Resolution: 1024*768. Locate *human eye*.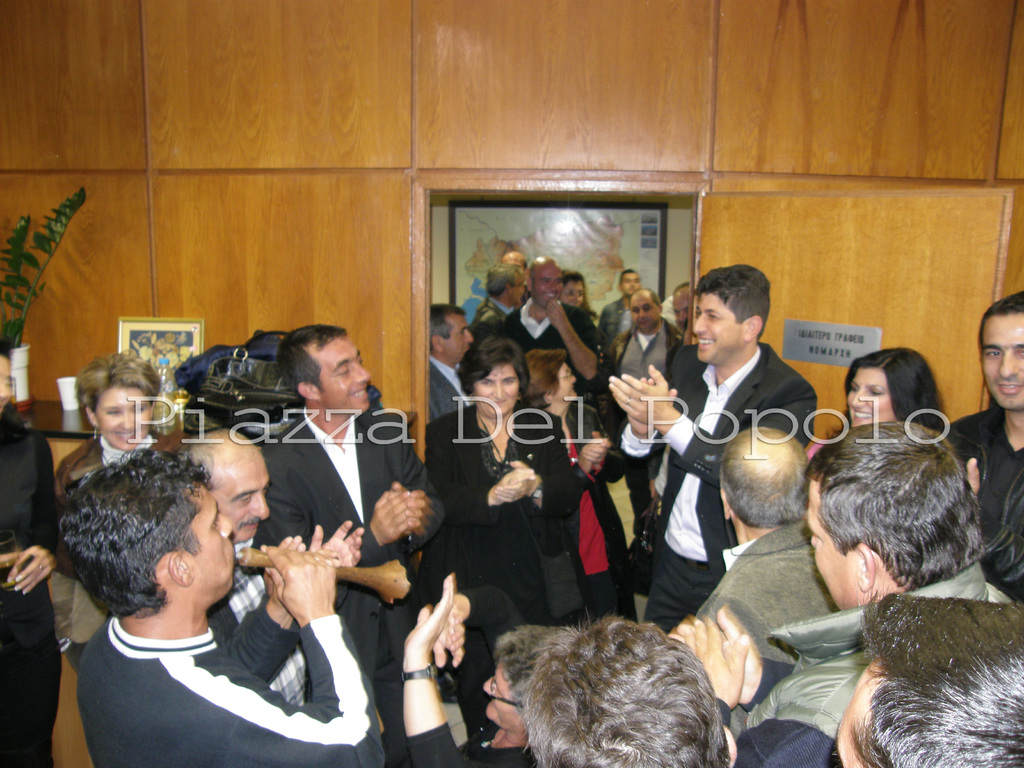
(631, 307, 637, 312).
